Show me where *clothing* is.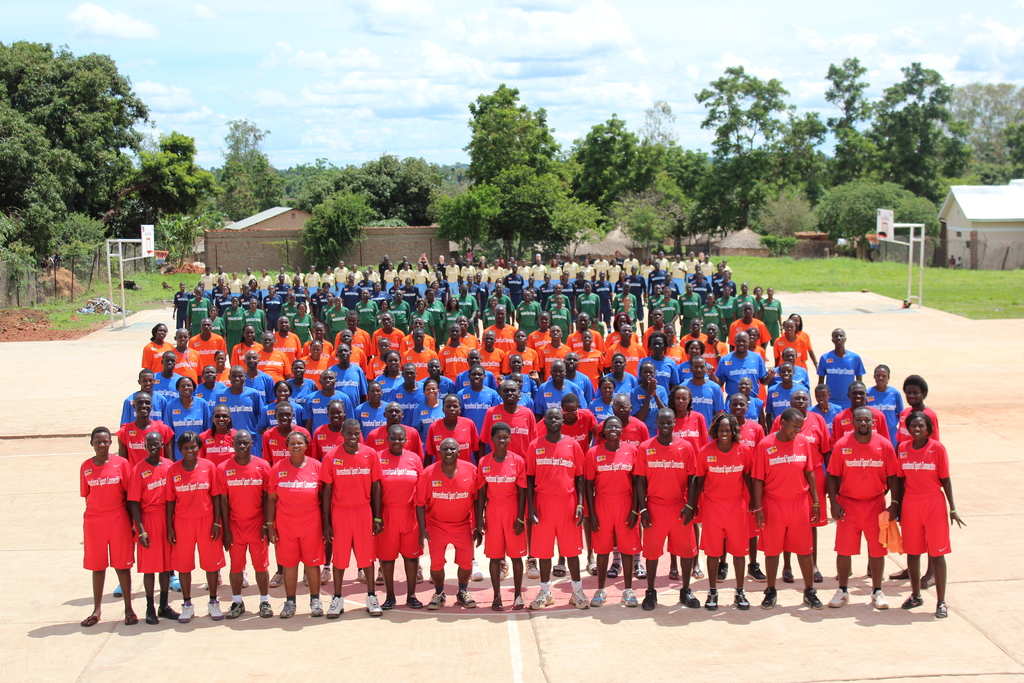
*clothing* is at 543,348,578,366.
